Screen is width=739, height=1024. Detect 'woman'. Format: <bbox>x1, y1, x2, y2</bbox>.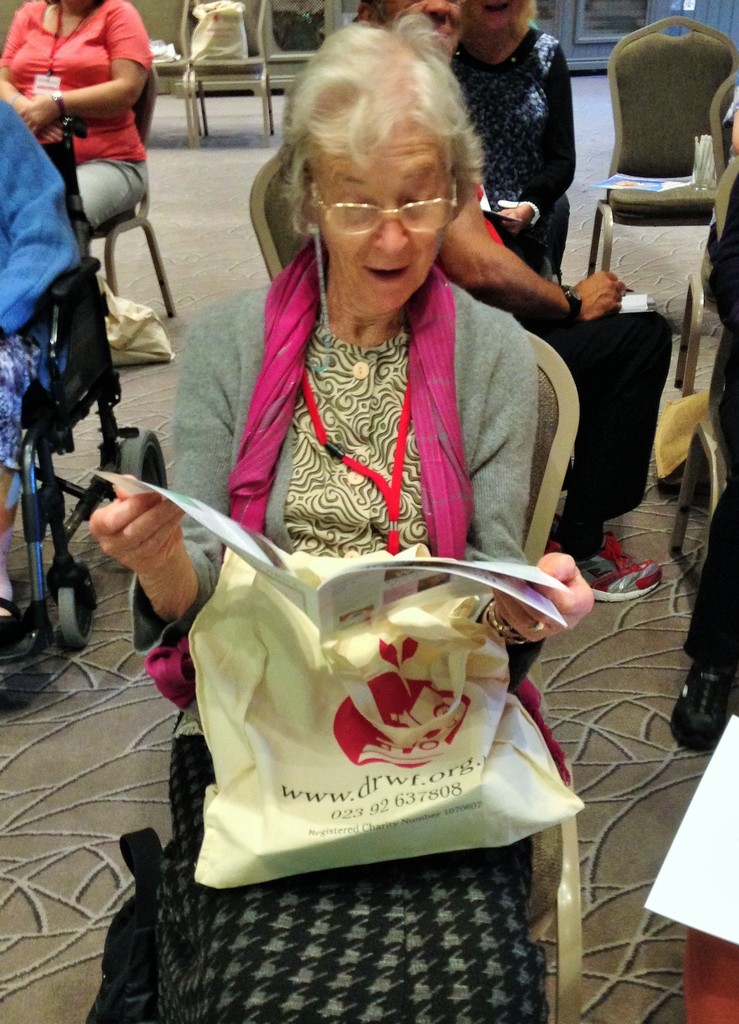
<bbox>77, 19, 599, 1023</bbox>.
